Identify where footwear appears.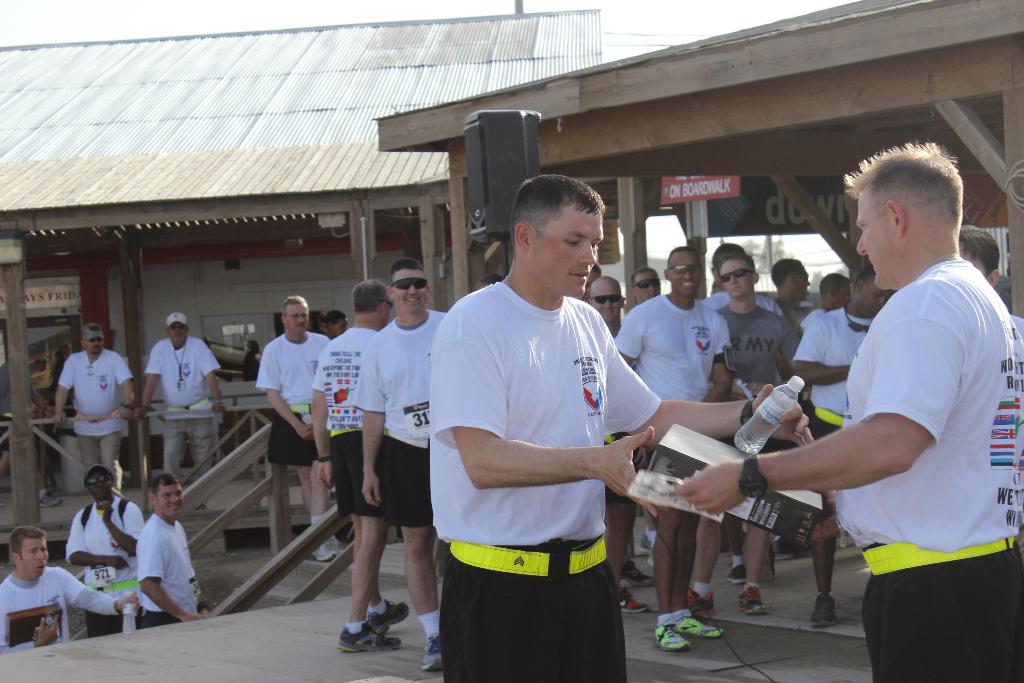
Appears at box(639, 534, 650, 552).
